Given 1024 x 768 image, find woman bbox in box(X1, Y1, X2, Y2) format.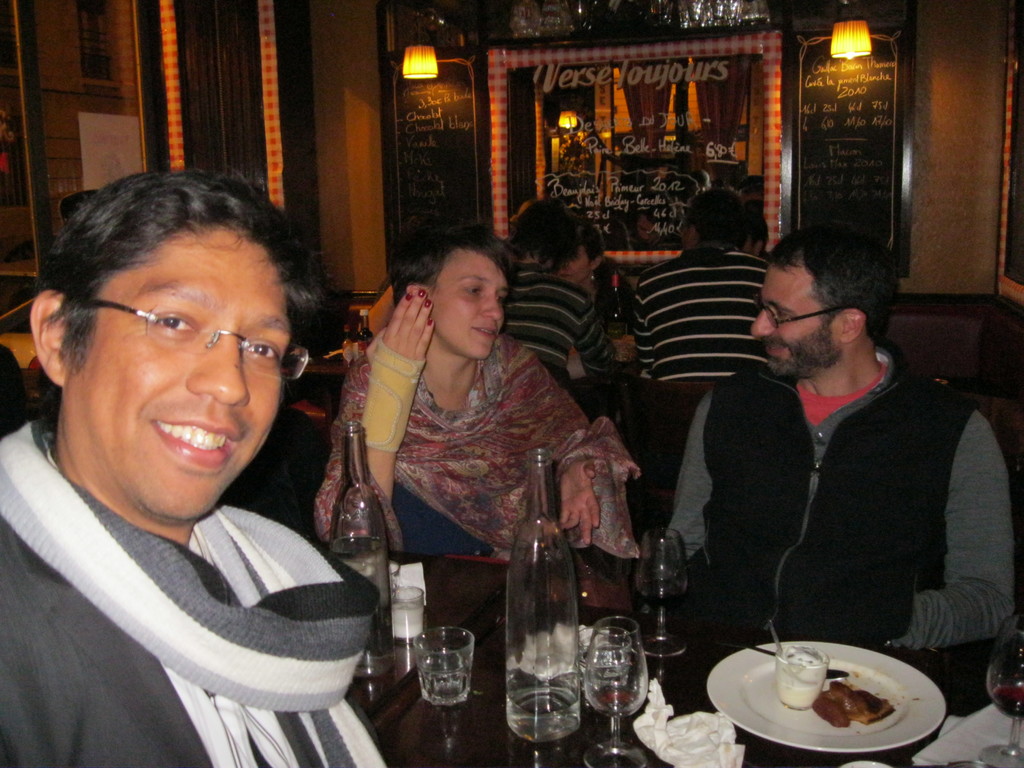
box(554, 232, 636, 380).
